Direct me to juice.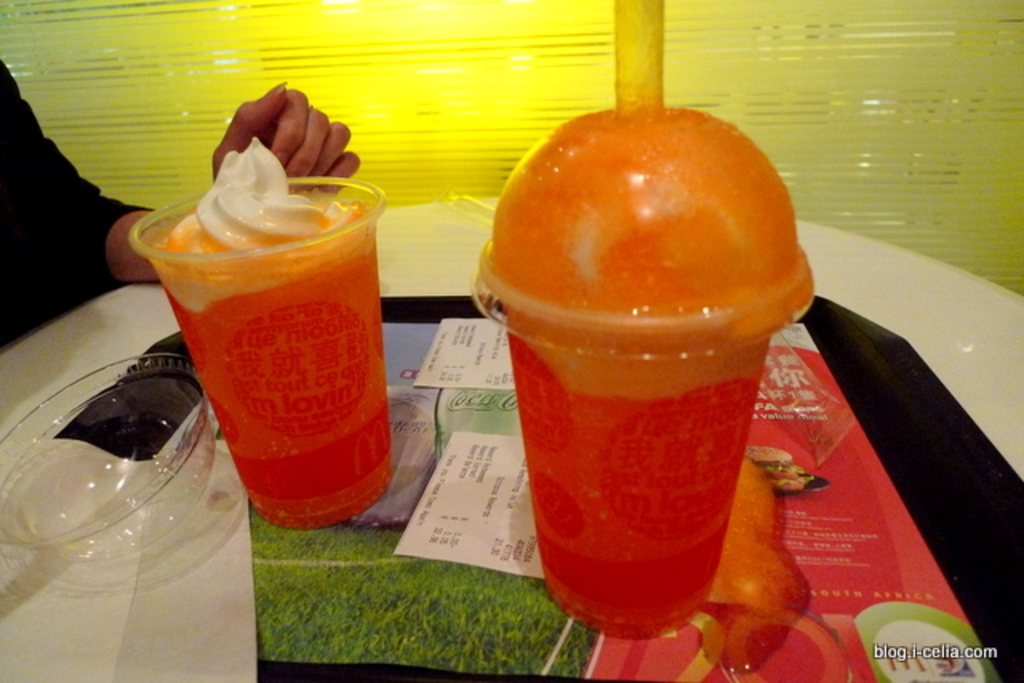
Direction: [158,202,397,521].
